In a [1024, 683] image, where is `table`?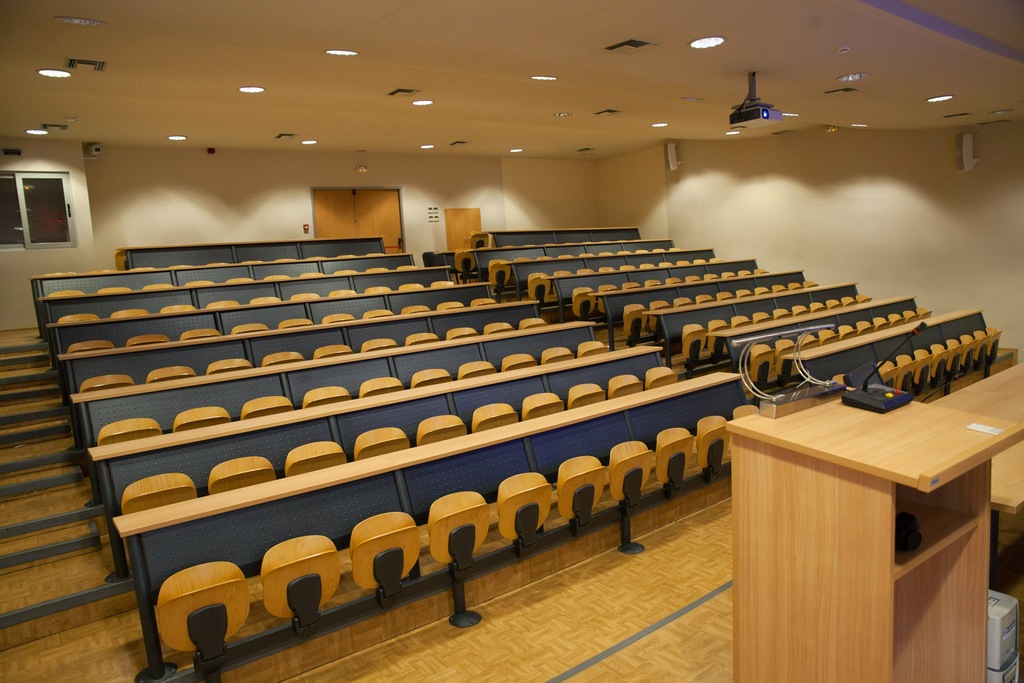
rect(643, 283, 860, 365).
